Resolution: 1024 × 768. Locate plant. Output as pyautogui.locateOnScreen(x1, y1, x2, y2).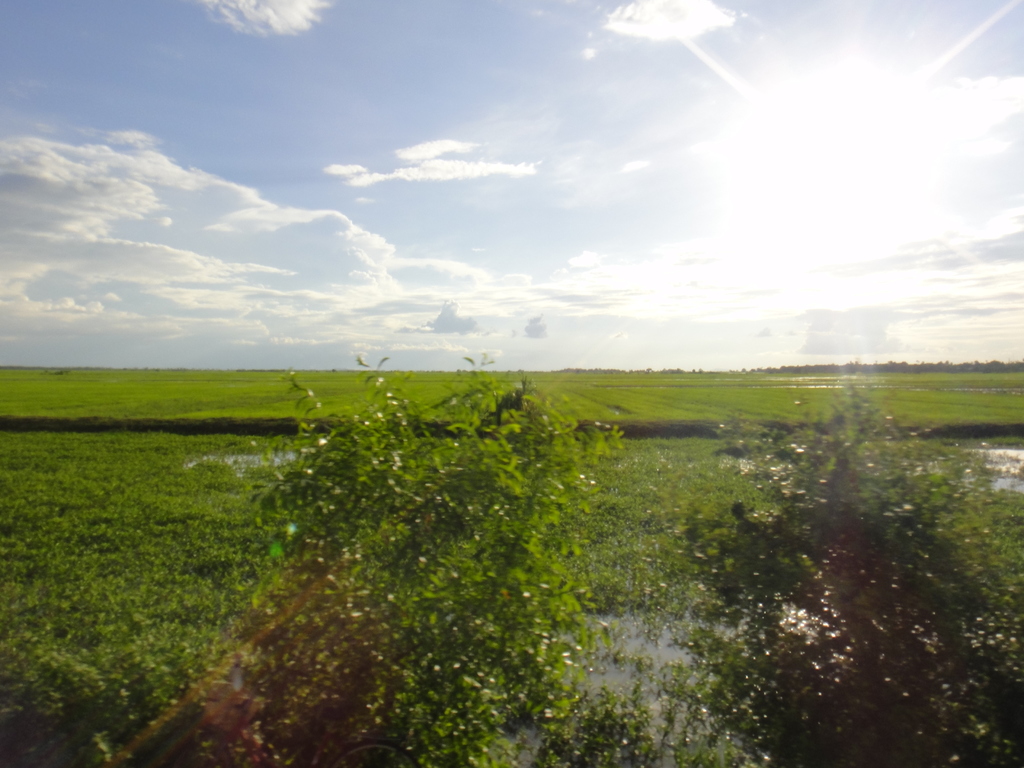
pyautogui.locateOnScreen(535, 383, 1023, 767).
